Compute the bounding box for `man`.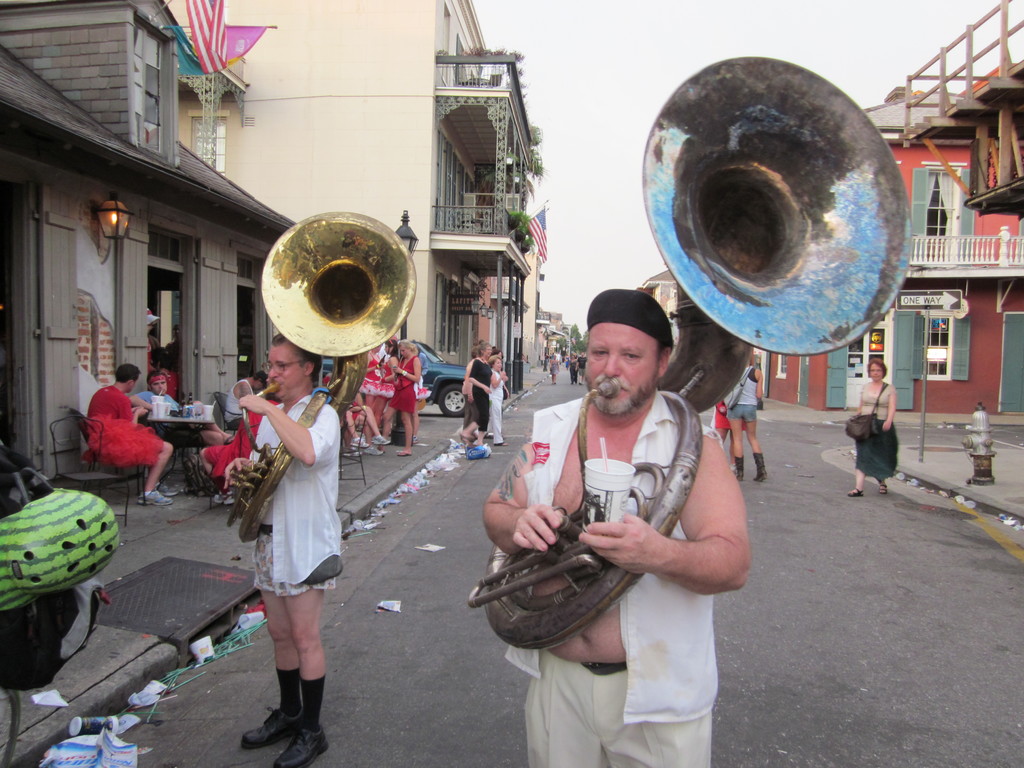
pyautogui.locateOnScreen(574, 348, 590, 385).
